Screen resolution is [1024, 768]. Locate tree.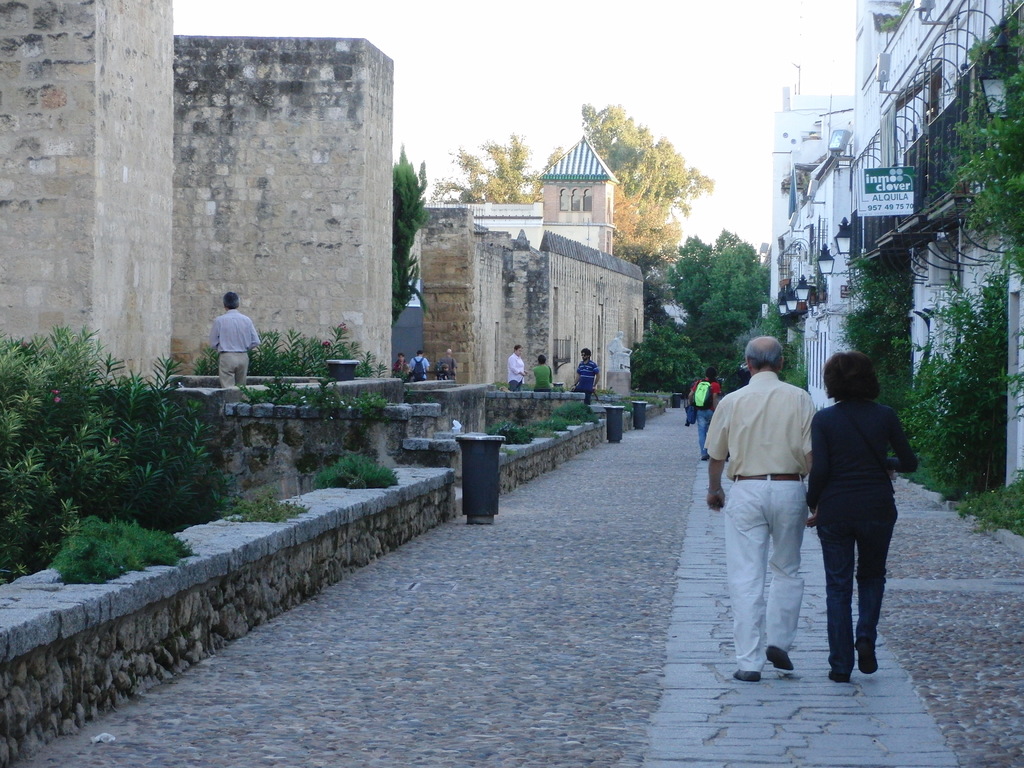
627/321/719/399.
